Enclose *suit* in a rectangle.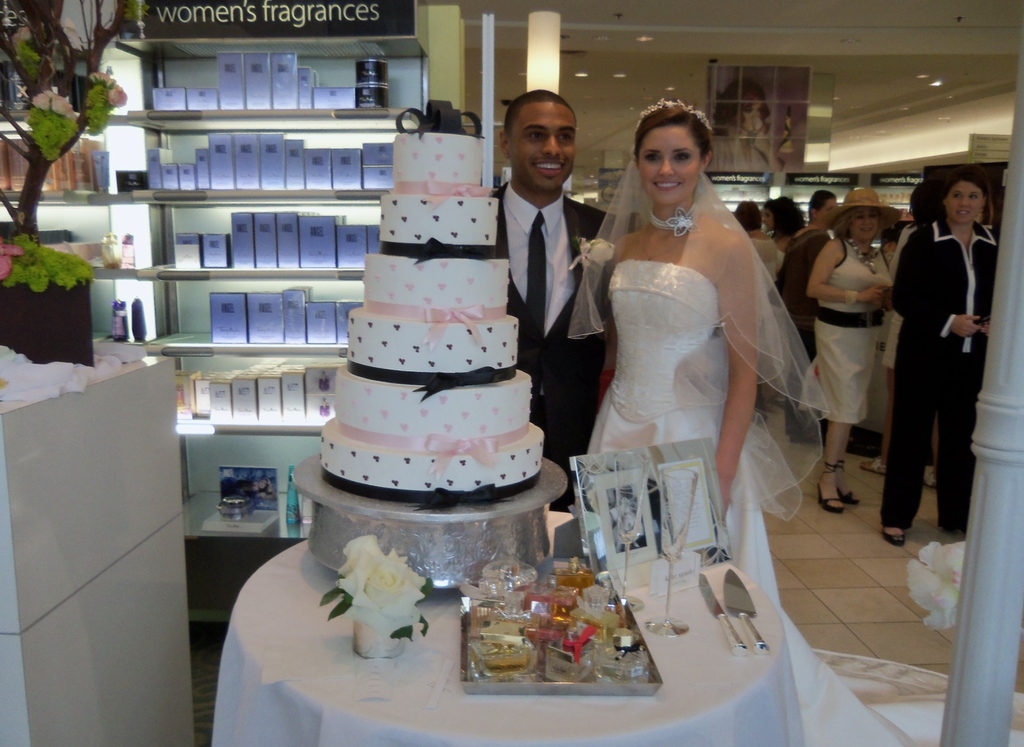
rect(490, 179, 620, 515).
